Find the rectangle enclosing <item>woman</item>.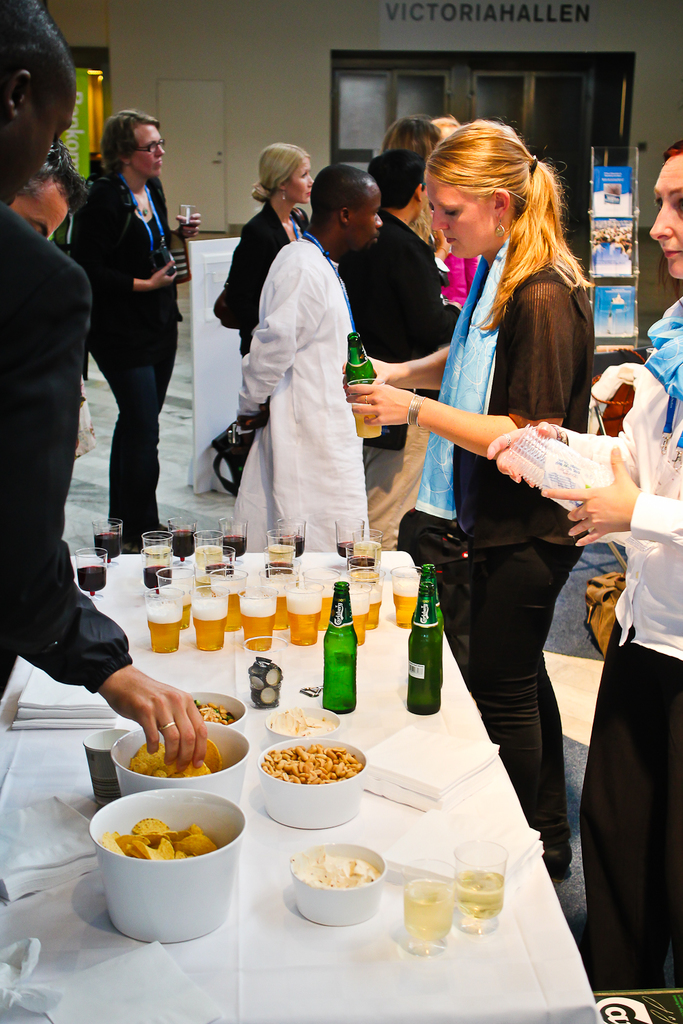
[209, 142, 311, 351].
